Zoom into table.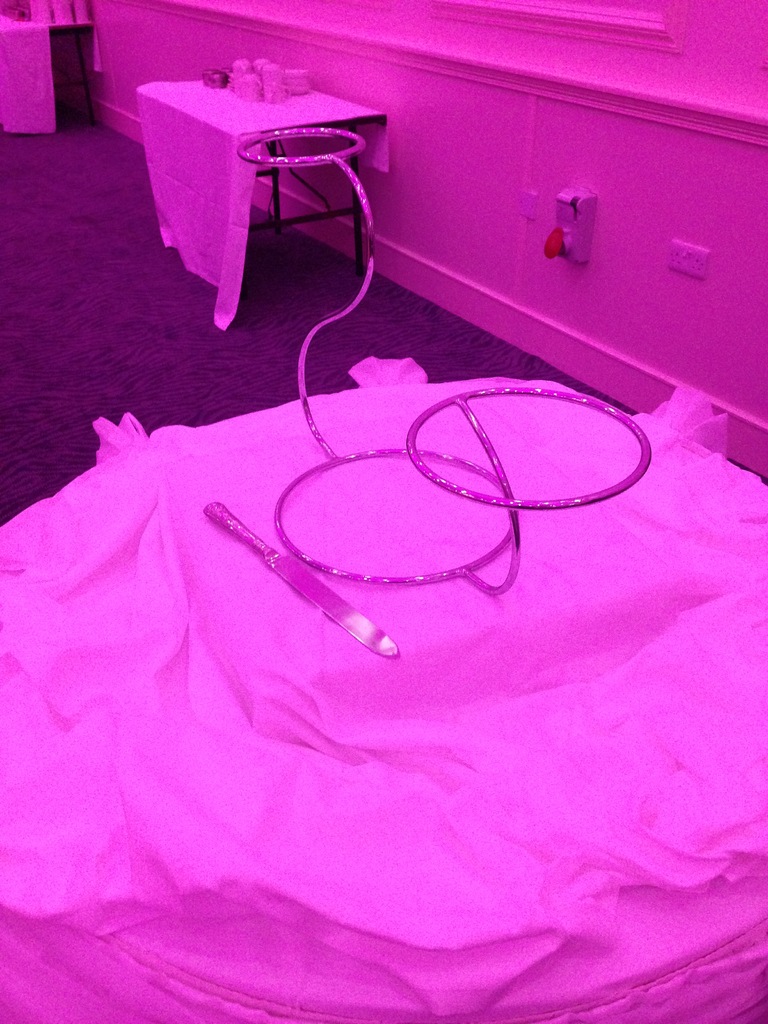
Zoom target: (x1=124, y1=47, x2=394, y2=349).
